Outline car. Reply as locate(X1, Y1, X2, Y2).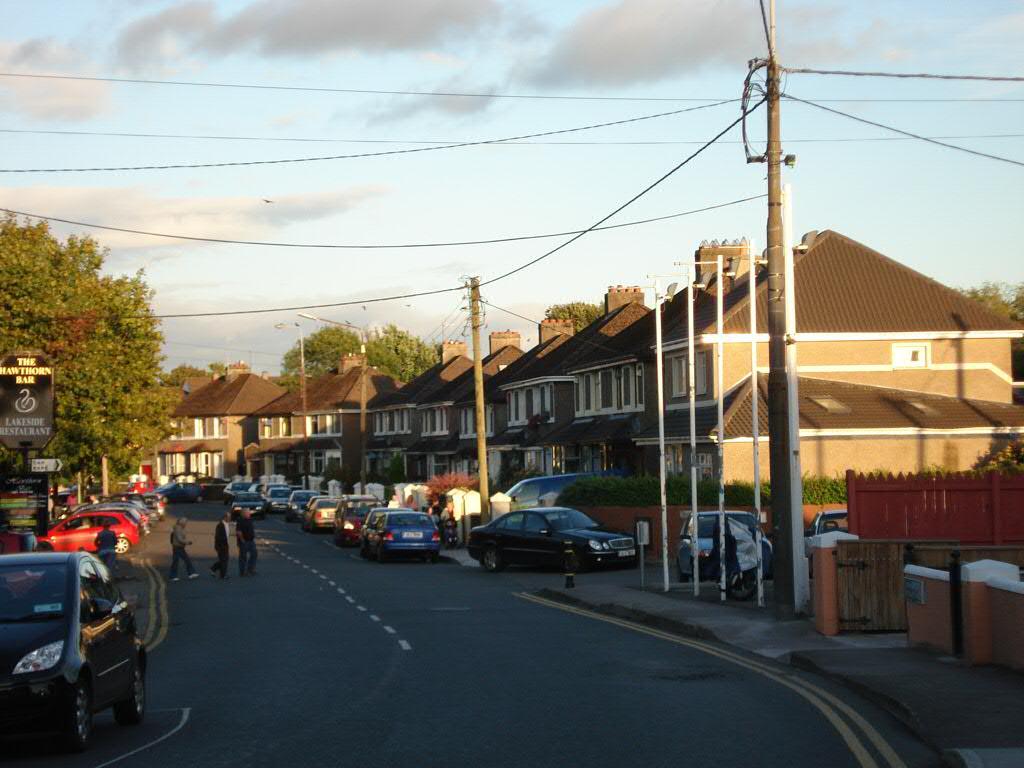
locate(269, 484, 286, 512).
